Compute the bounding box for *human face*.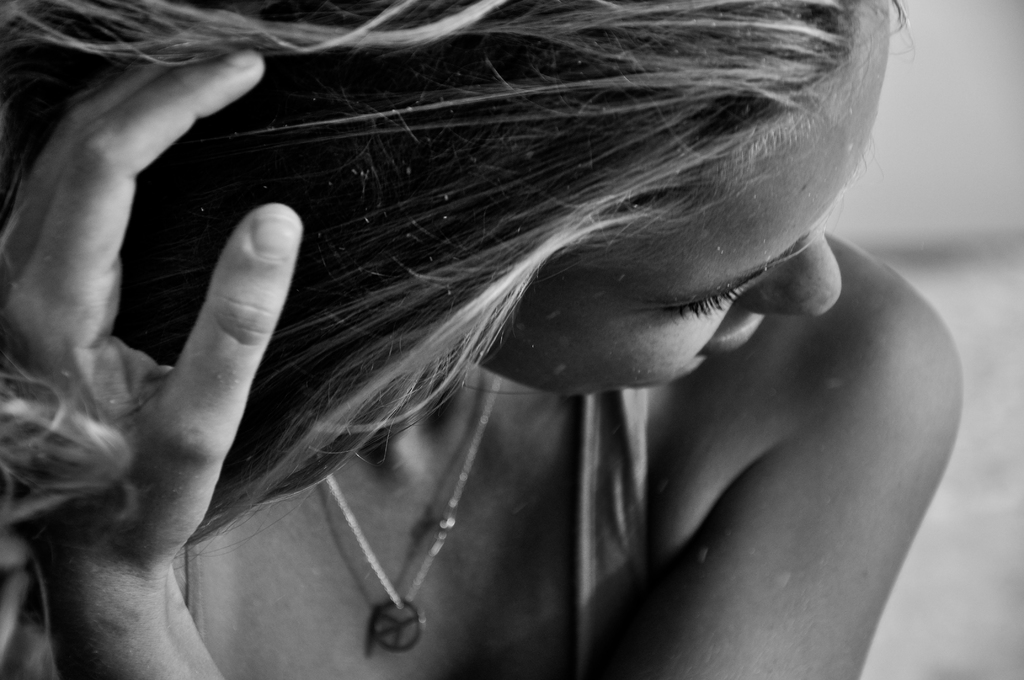
459:3:893:399.
